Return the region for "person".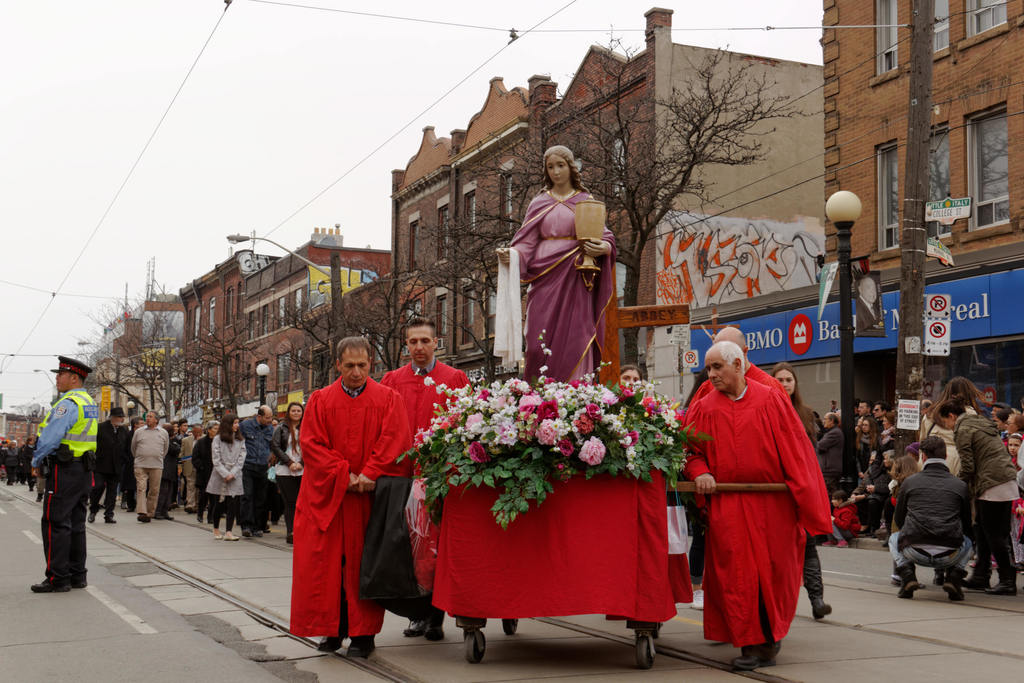
box(193, 418, 222, 523).
